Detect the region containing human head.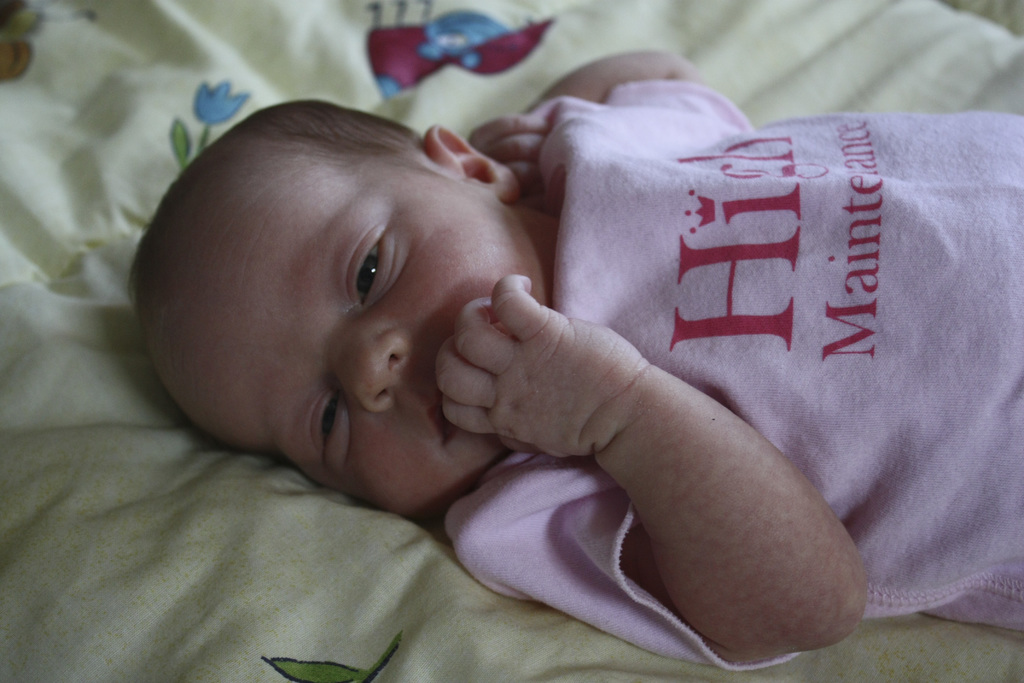
155 83 547 518.
